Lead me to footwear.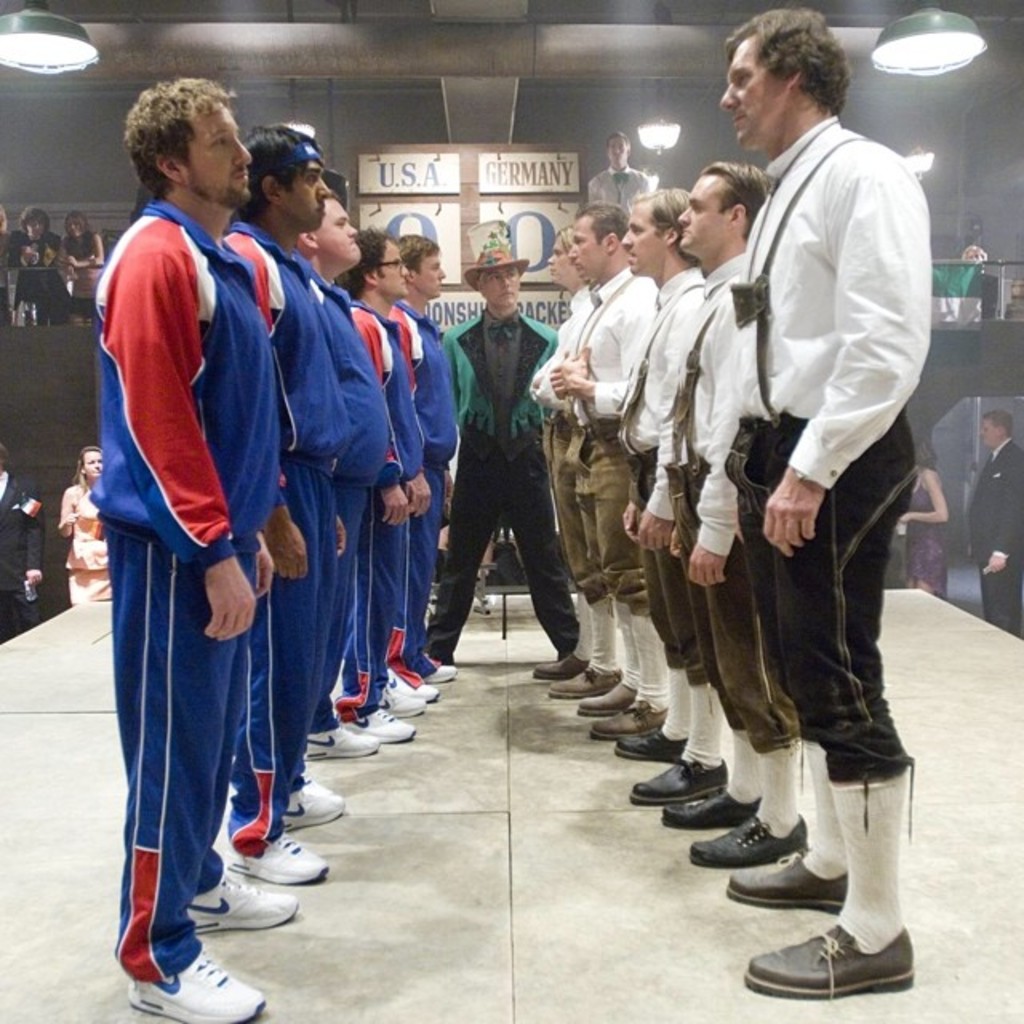
Lead to BBox(590, 699, 664, 742).
